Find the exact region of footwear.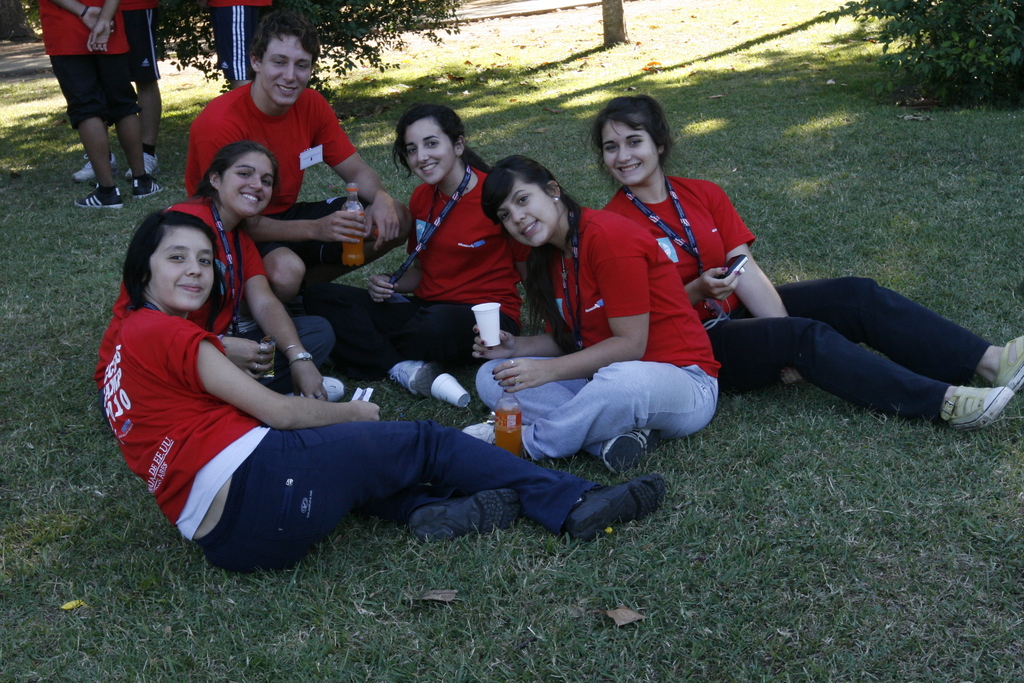
Exact region: <bbox>74, 150, 112, 184</bbox>.
